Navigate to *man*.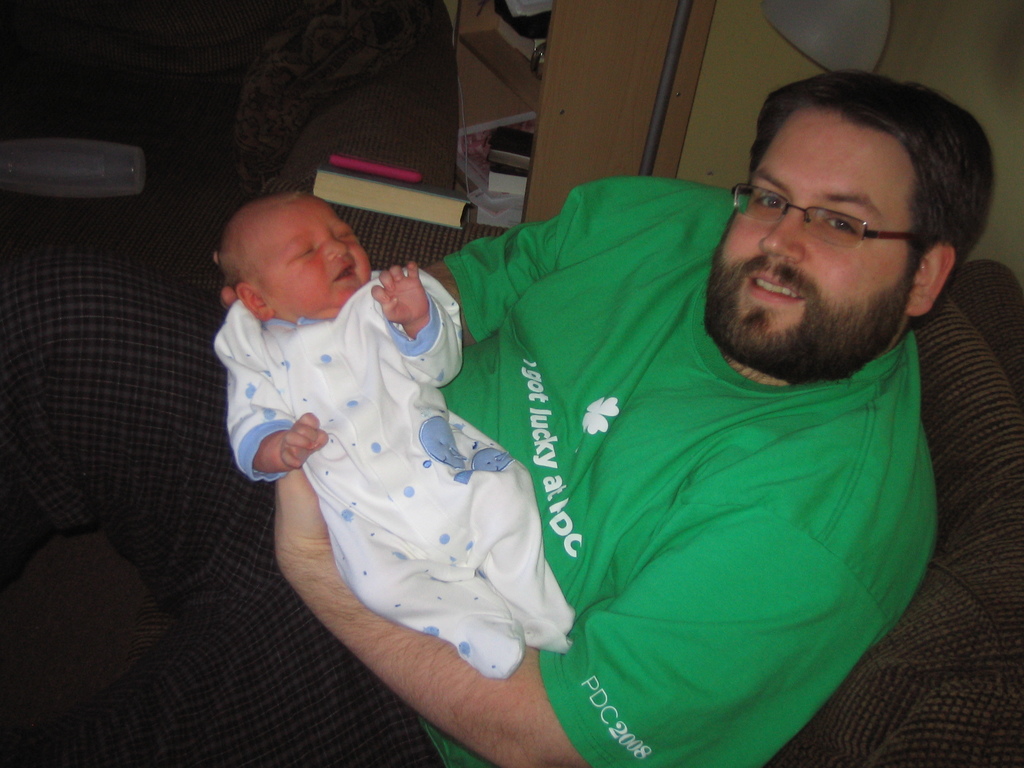
Navigation target: <region>140, 78, 1023, 744</region>.
